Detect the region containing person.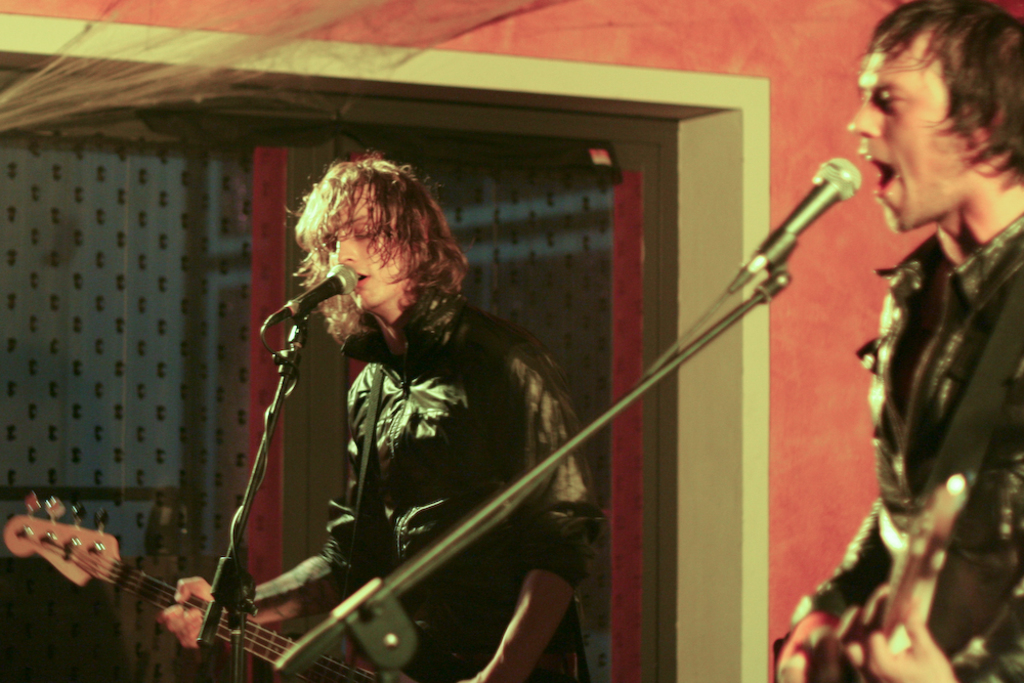
<region>155, 150, 607, 682</region>.
